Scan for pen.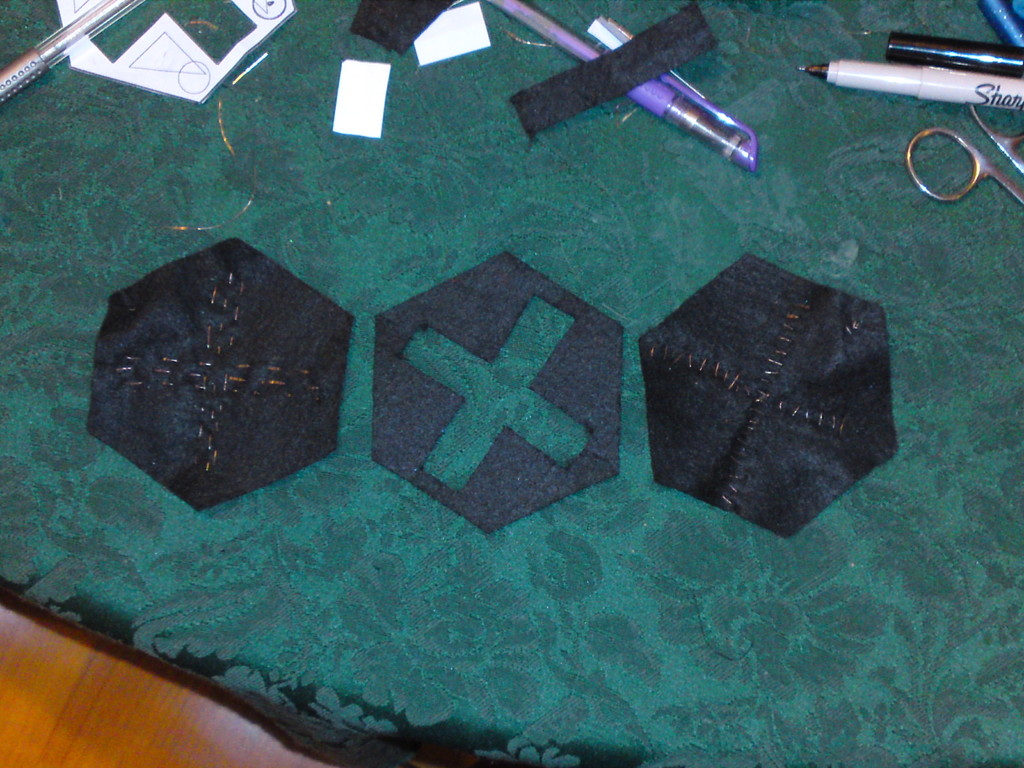
Scan result: bbox=[877, 35, 1023, 83].
